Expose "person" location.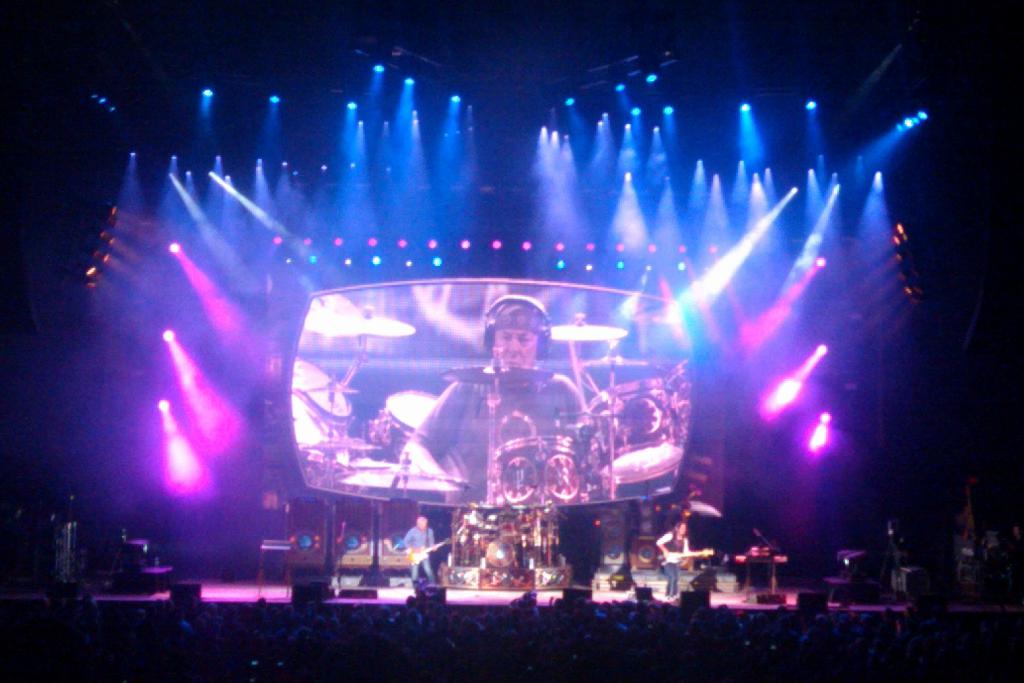
Exposed at pyautogui.locateOnScreen(404, 516, 440, 584).
